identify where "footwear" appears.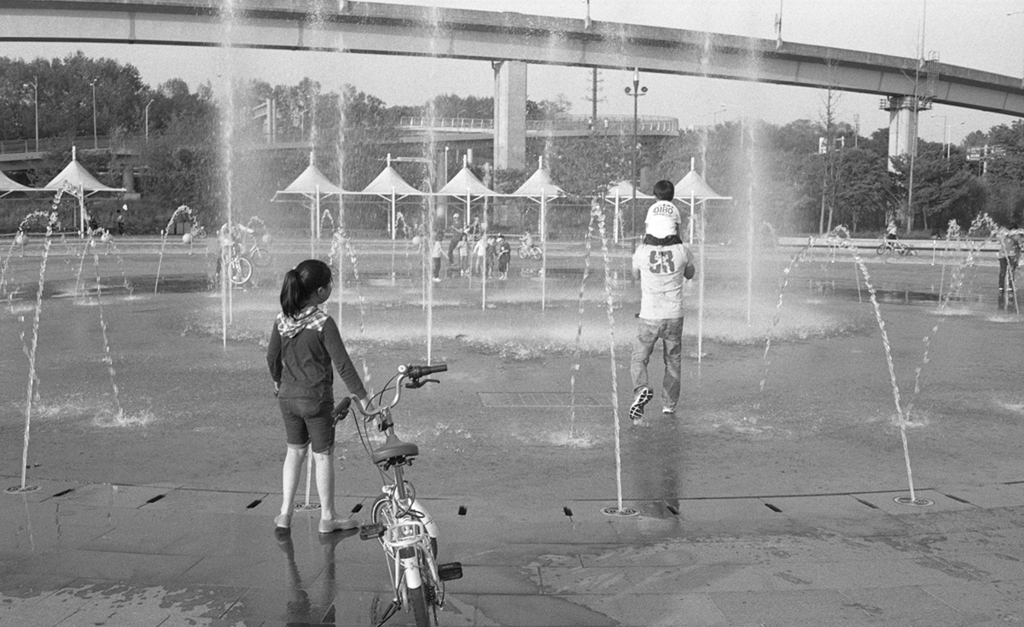
Appears at x1=430 y1=276 x2=445 y2=280.
